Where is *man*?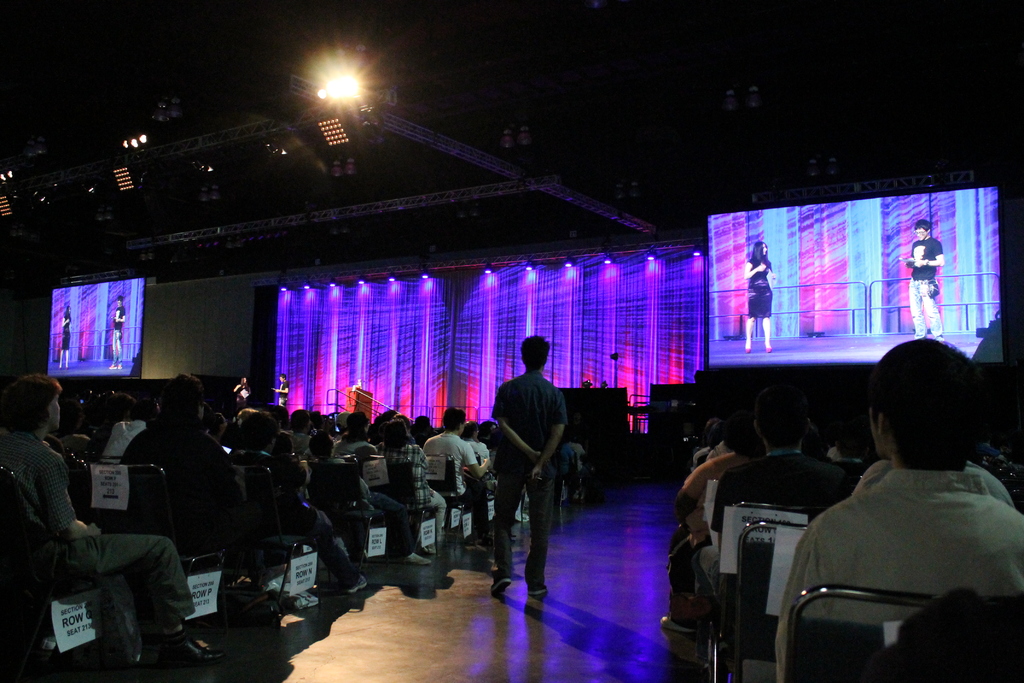
select_region(490, 336, 572, 601).
